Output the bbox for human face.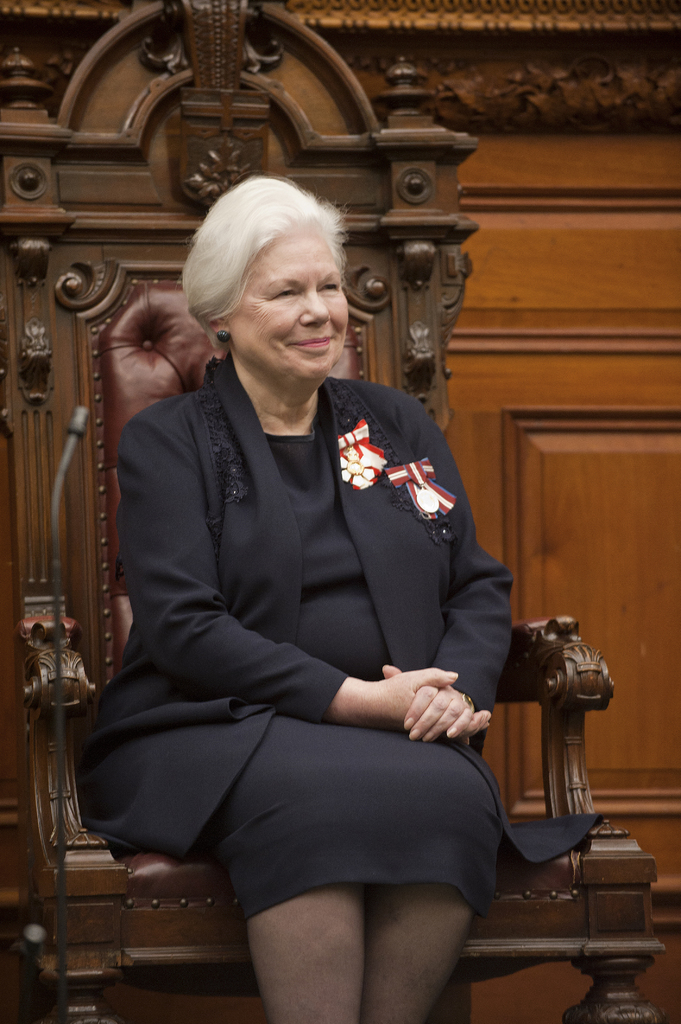
235/230/347/370.
